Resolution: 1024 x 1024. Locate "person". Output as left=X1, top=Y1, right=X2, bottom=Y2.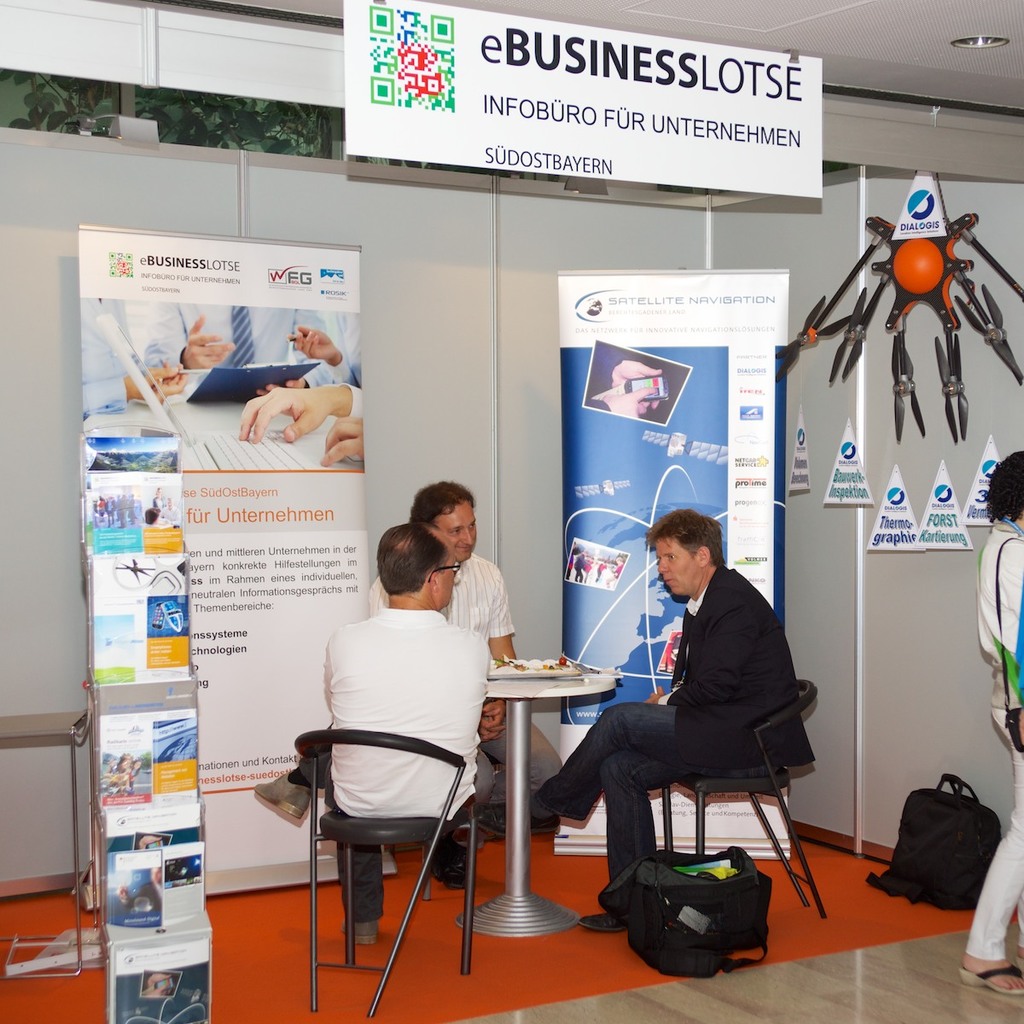
left=237, top=512, right=497, bottom=942.
